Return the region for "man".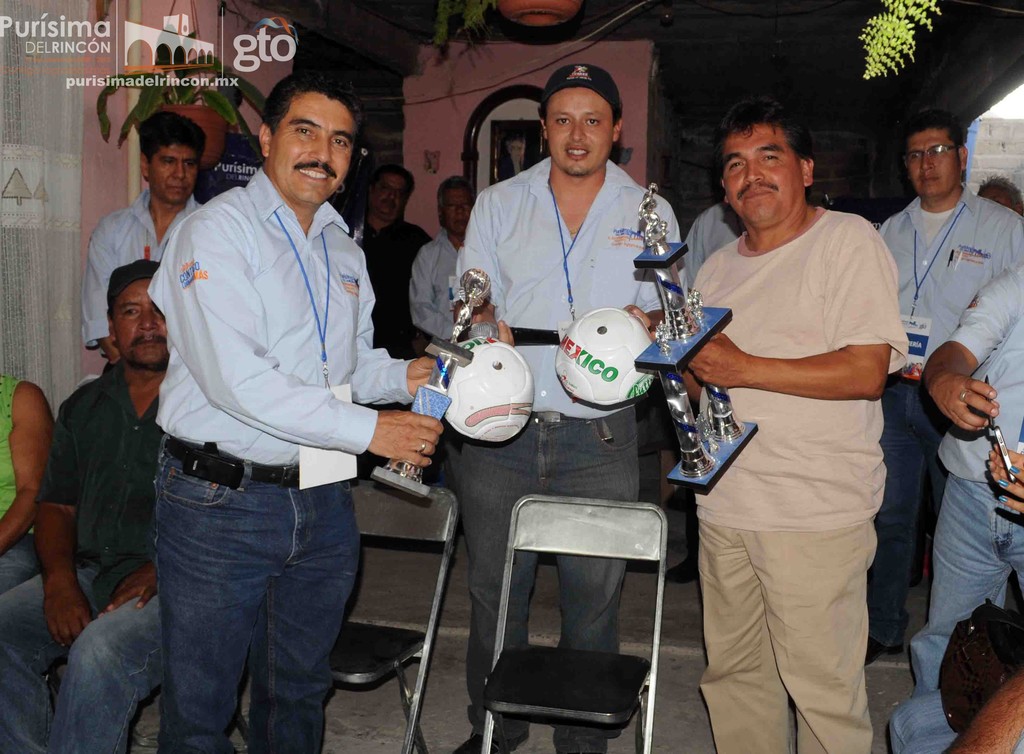
(447, 61, 685, 753).
